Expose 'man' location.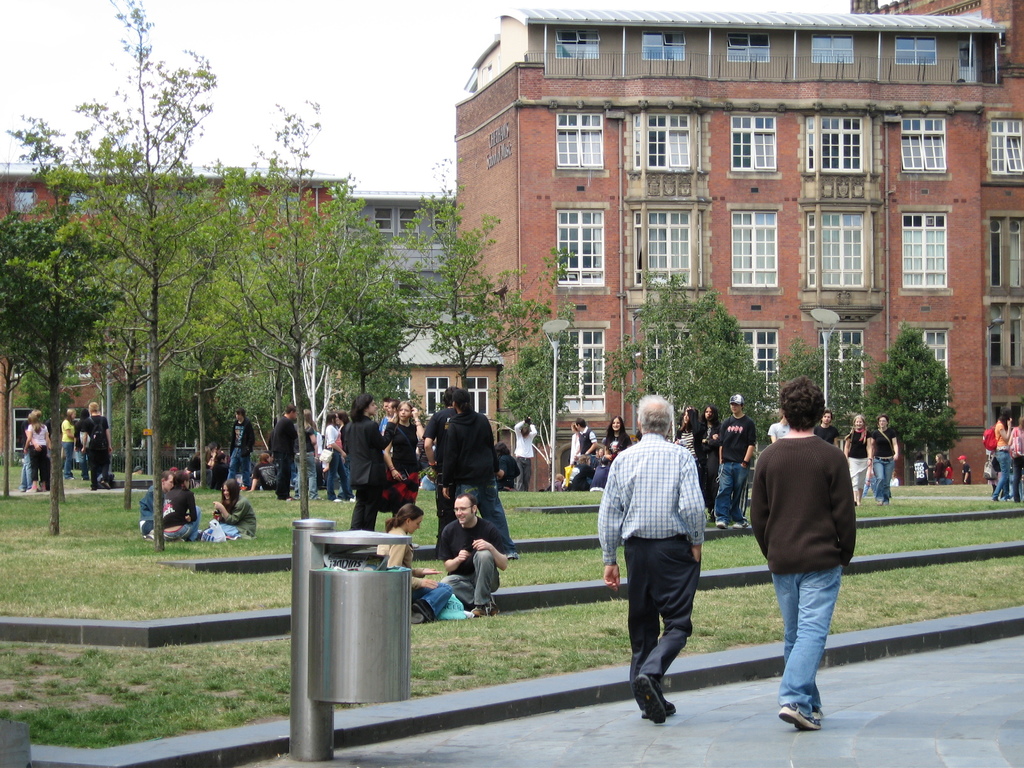
Exposed at [595, 392, 705, 724].
